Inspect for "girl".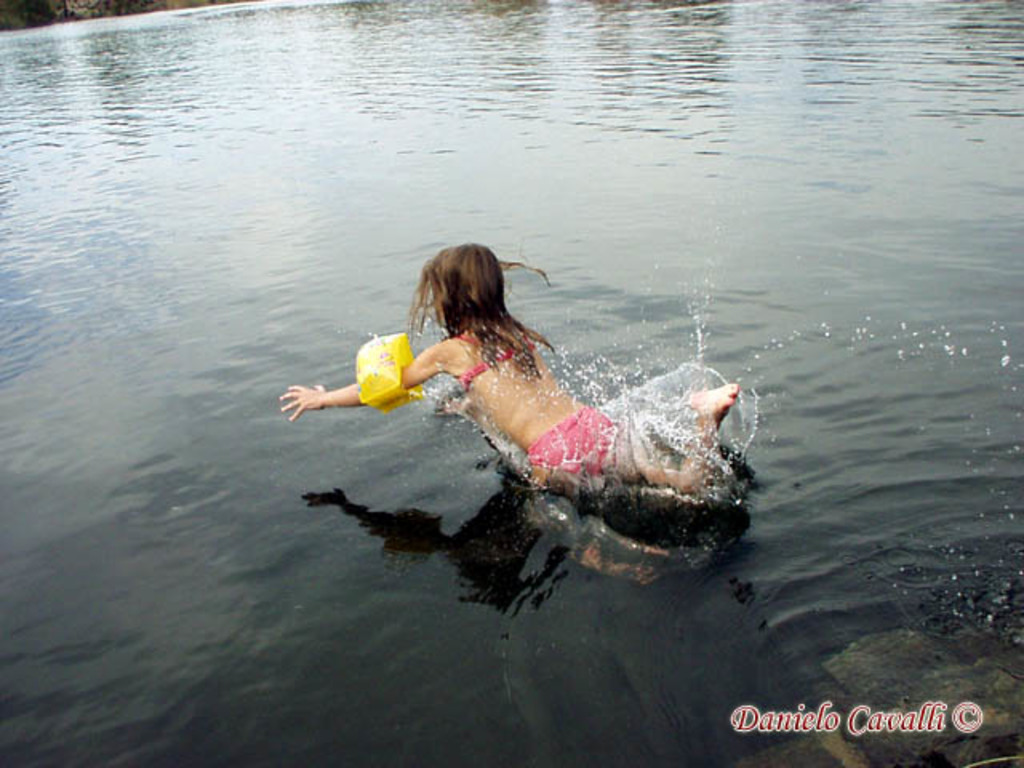
Inspection: region(277, 240, 742, 582).
